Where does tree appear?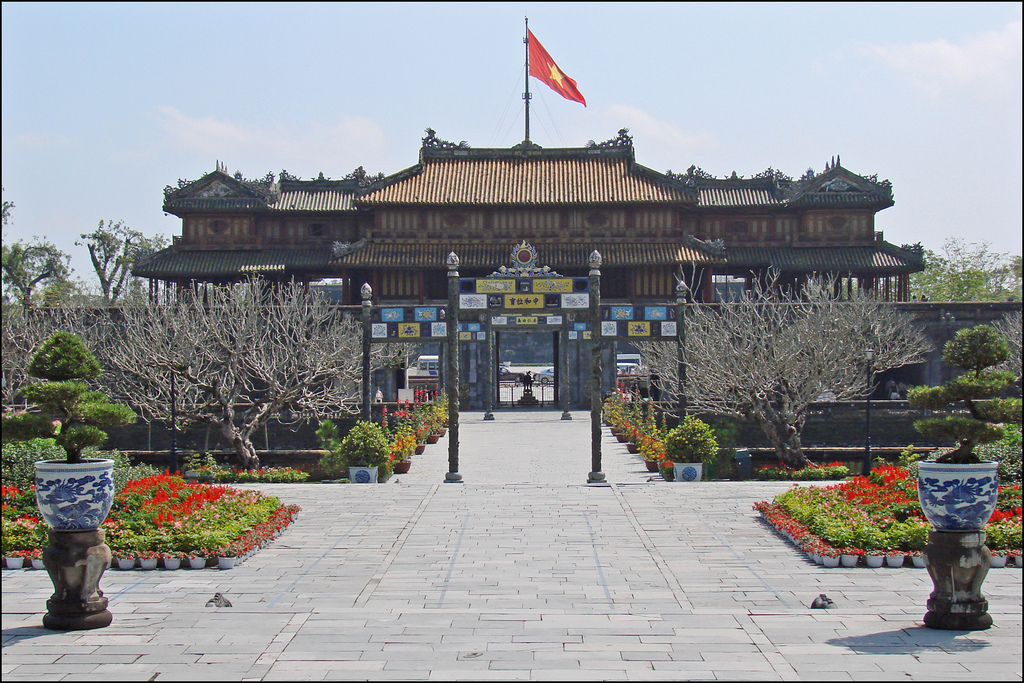
Appears at <region>0, 238, 65, 317</region>.
